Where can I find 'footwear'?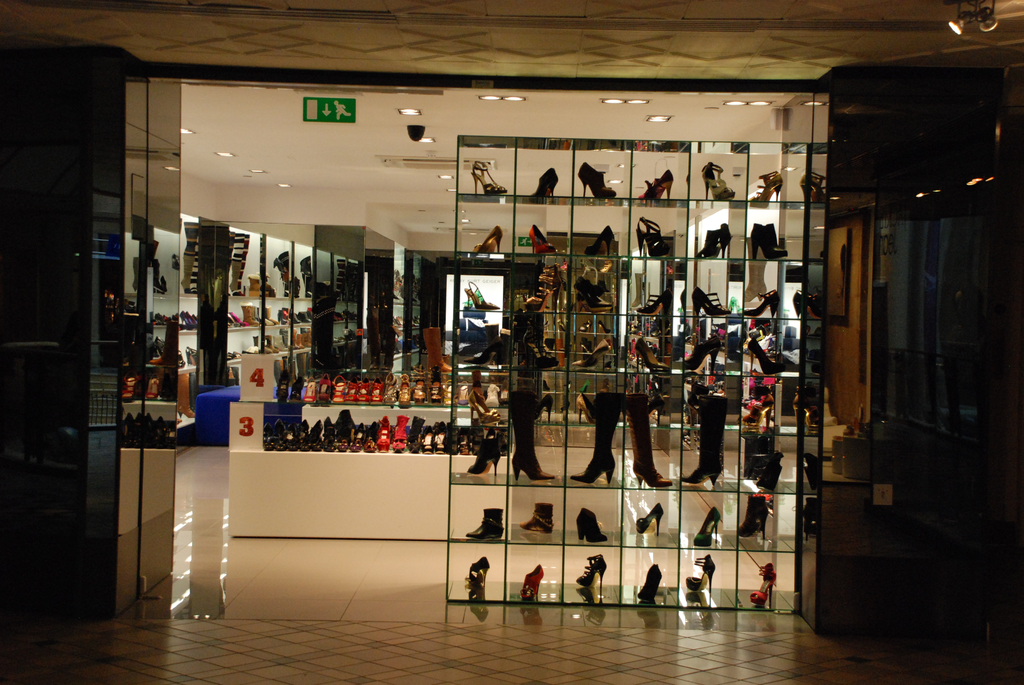
You can find it at select_region(447, 418, 457, 455).
